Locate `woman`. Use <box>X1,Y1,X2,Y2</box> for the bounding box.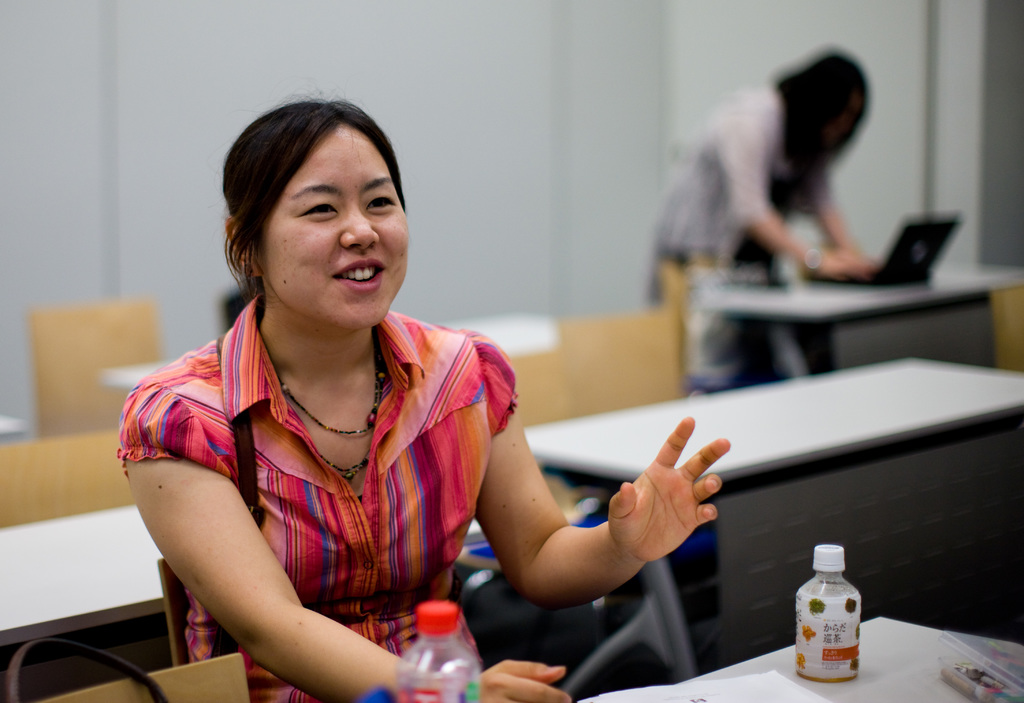
<box>646,45,876,396</box>.
